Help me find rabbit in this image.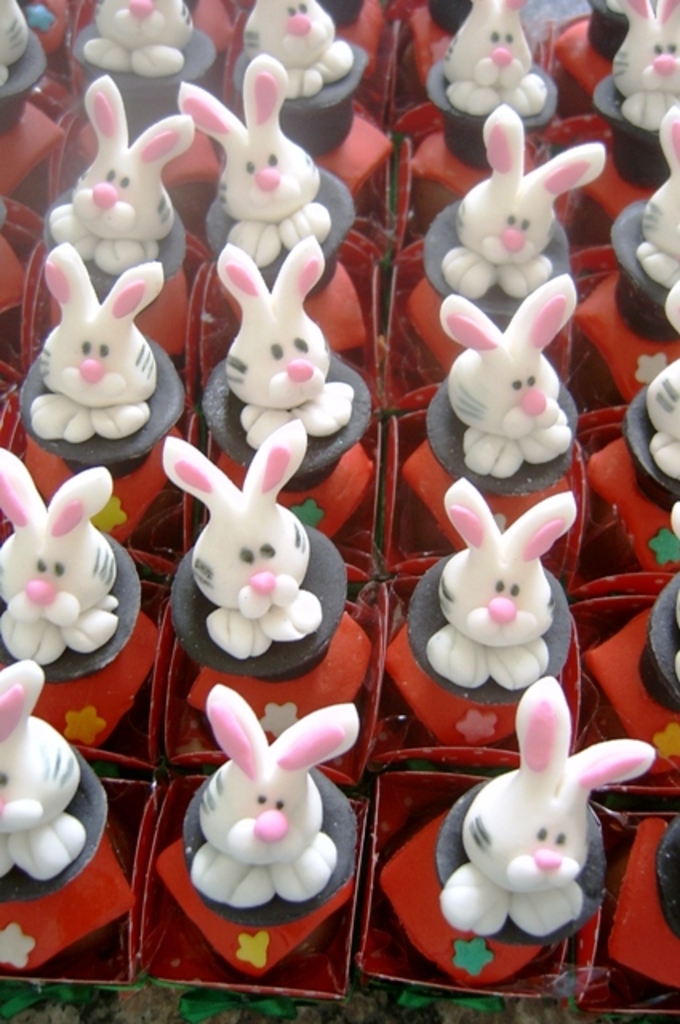
Found it: {"left": 445, "top": 670, "right": 654, "bottom": 944}.
